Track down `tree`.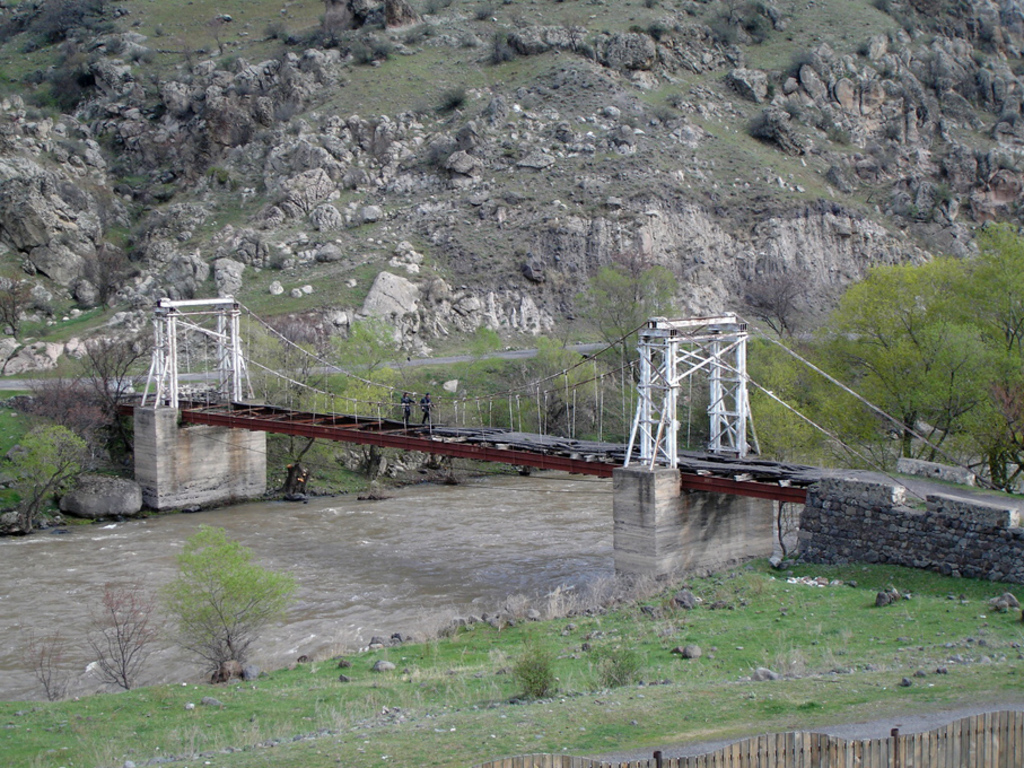
Tracked to <bbox>137, 512, 292, 674</bbox>.
